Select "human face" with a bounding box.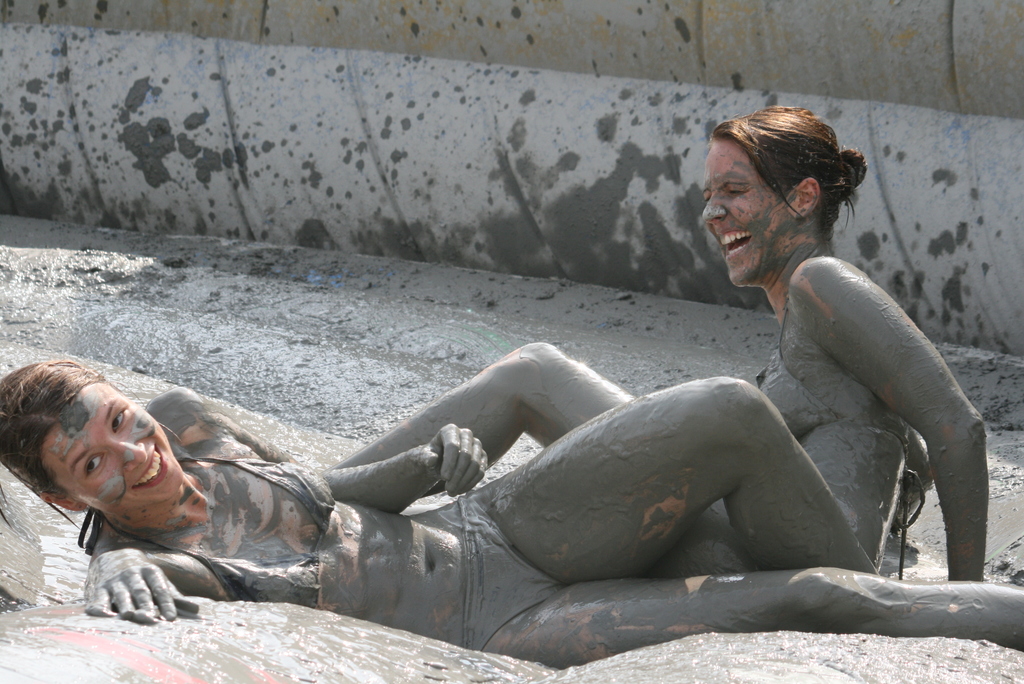
(x1=703, y1=137, x2=792, y2=286).
